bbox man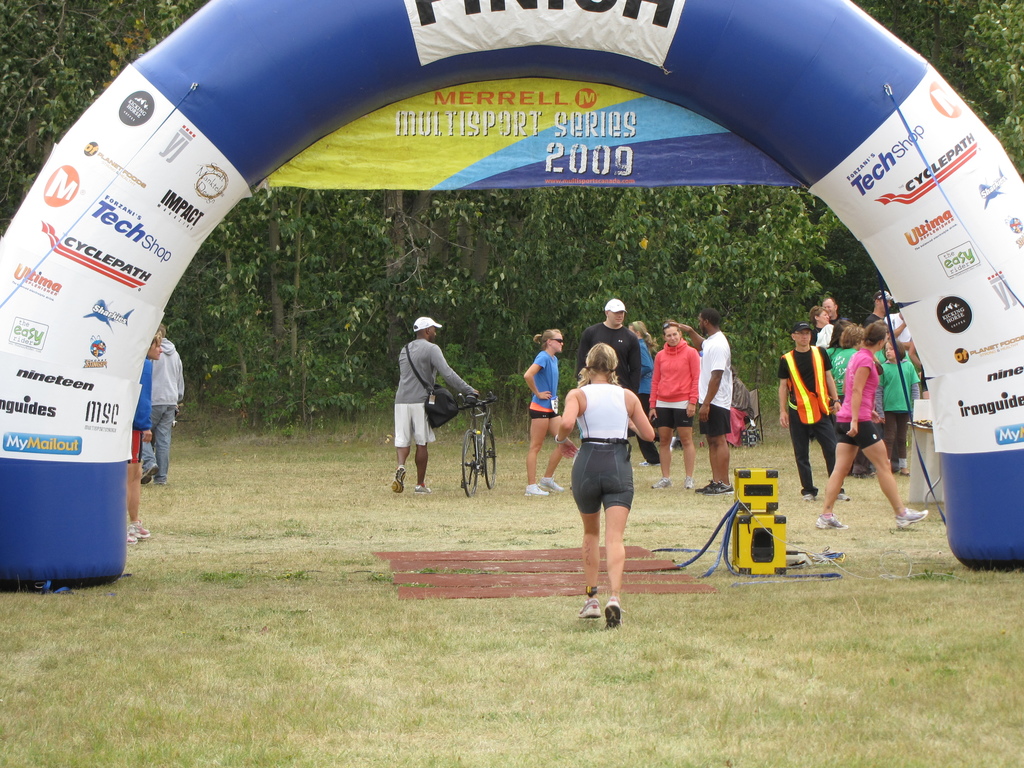
<bbox>822, 296, 838, 324</bbox>
